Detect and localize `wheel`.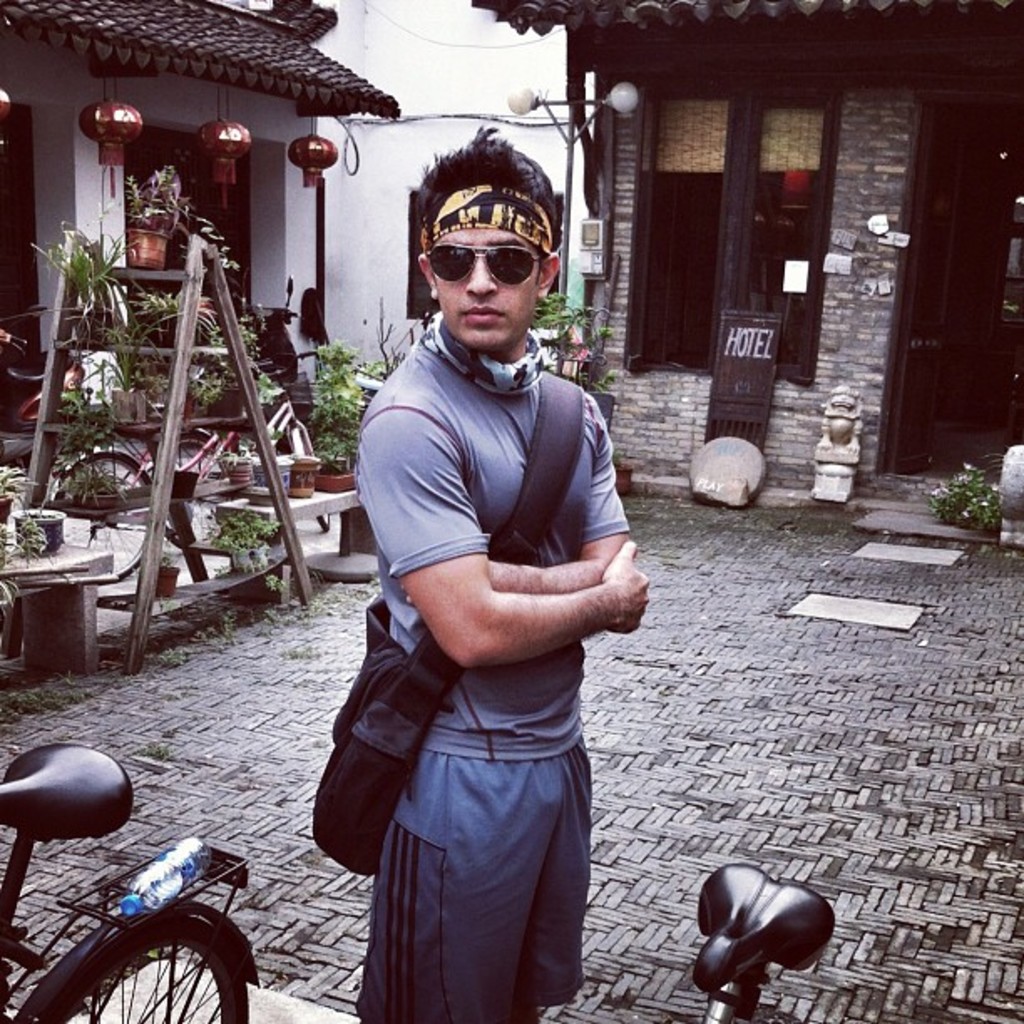
Localized at pyautogui.locateOnScreen(72, 900, 221, 1009).
